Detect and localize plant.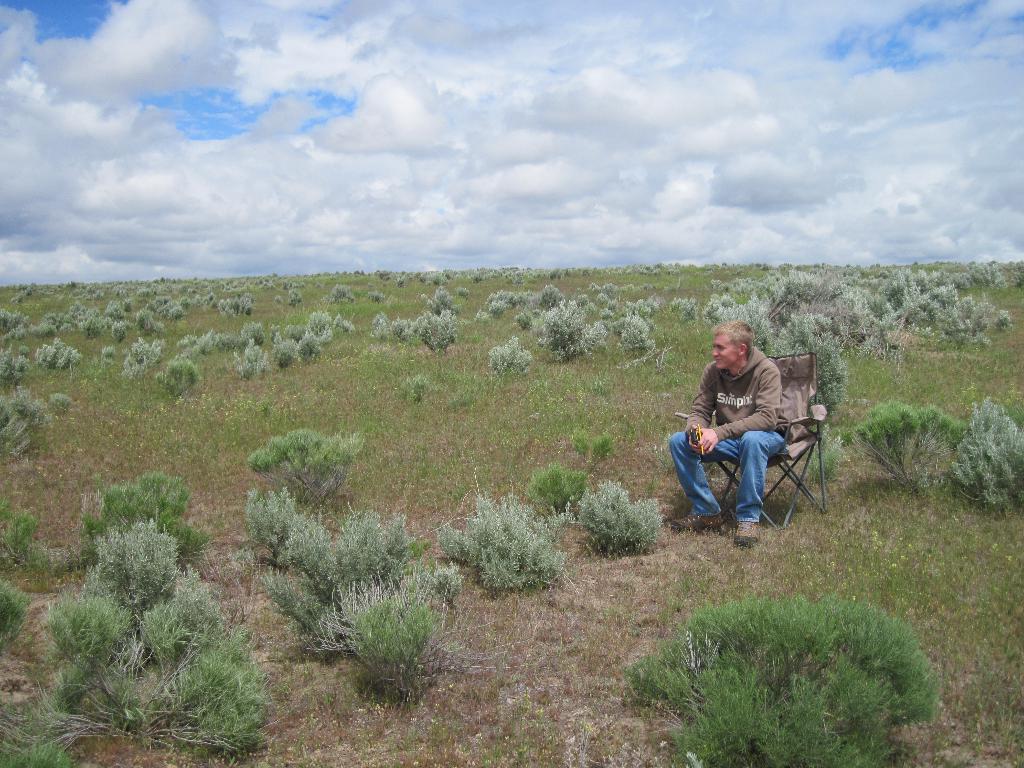
Localized at [x1=616, y1=307, x2=655, y2=347].
